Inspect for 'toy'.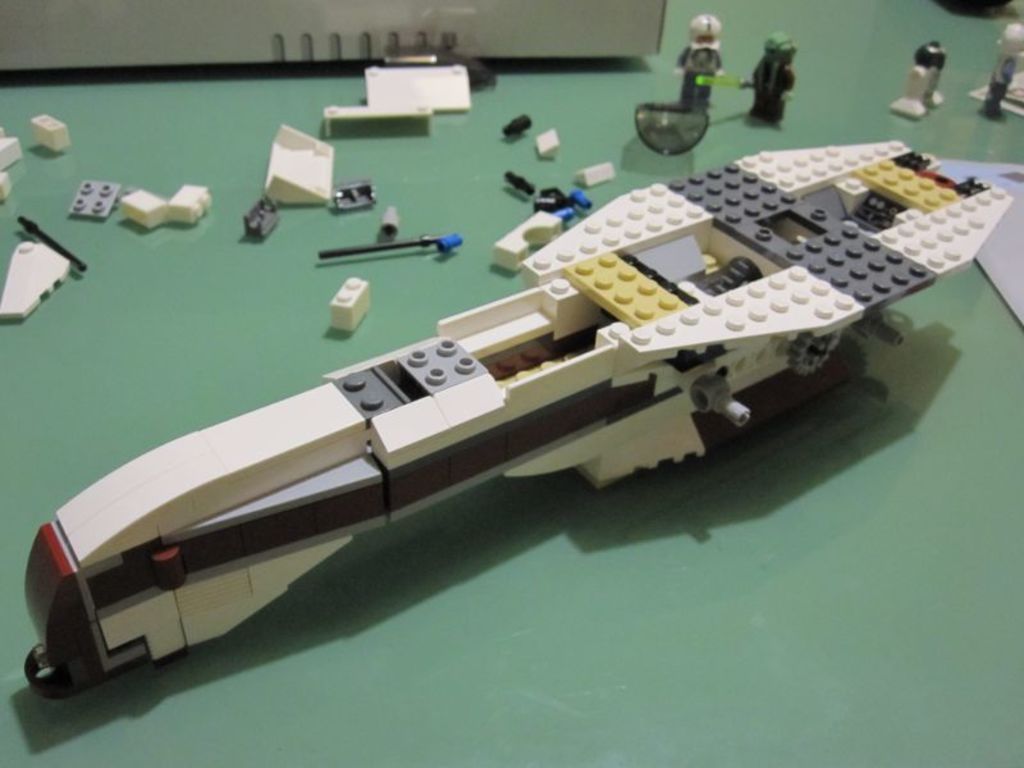
Inspection: <region>328, 275, 369, 330</region>.
